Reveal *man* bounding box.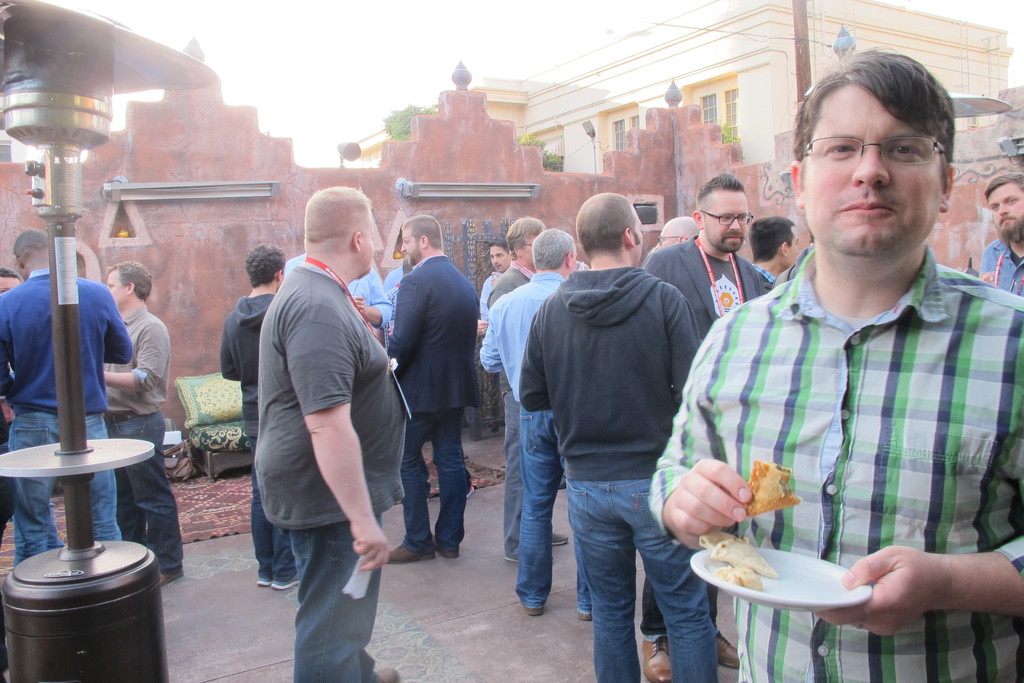
Revealed: [x1=660, y1=51, x2=1010, y2=654].
